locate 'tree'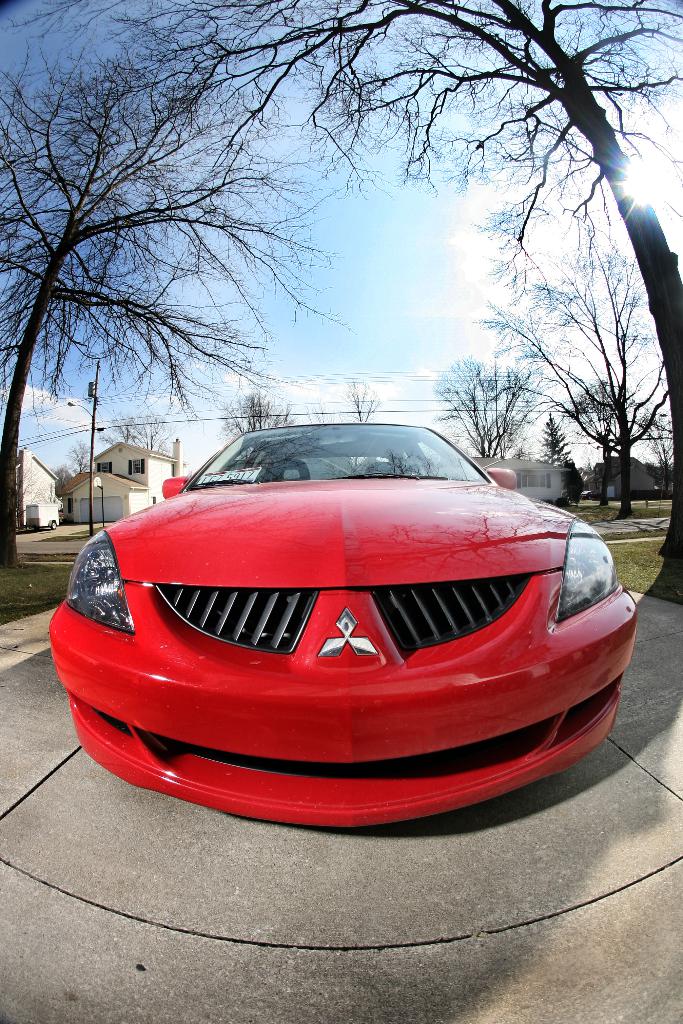
x1=0 y1=0 x2=351 y2=574
